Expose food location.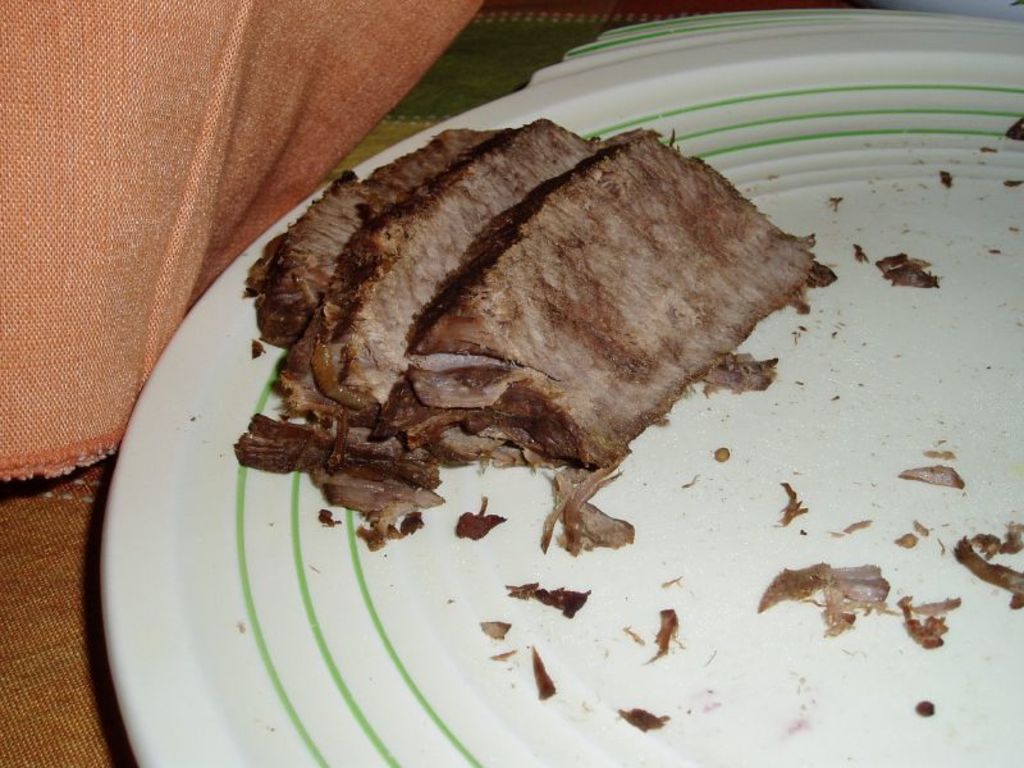
Exposed at {"left": 916, "top": 518, "right": 933, "bottom": 535}.
